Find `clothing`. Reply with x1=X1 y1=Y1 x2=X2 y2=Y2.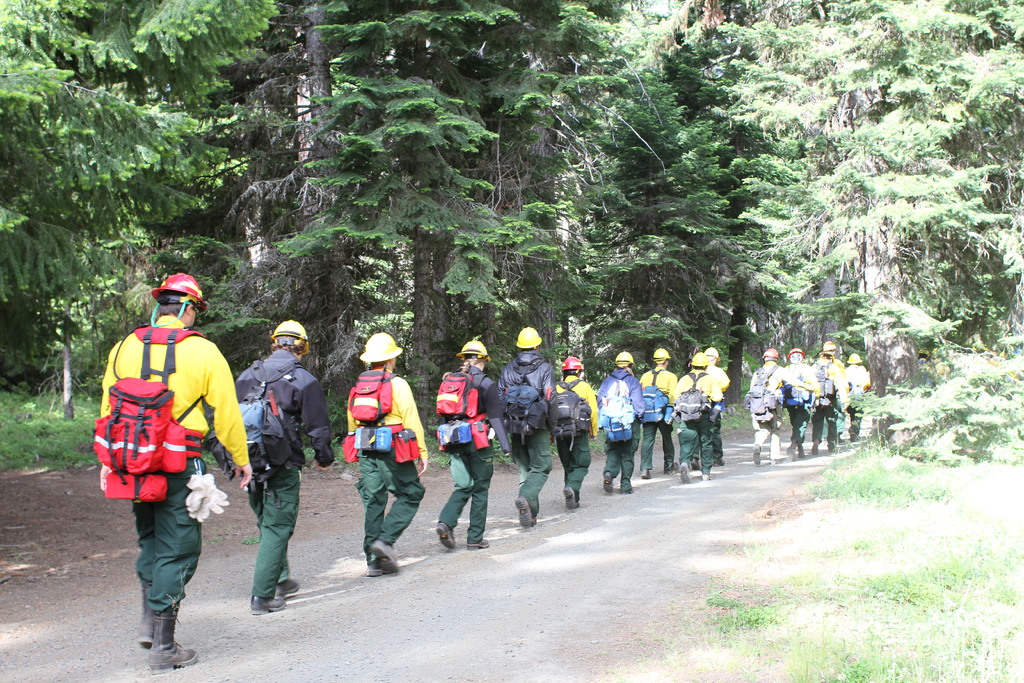
x1=706 y1=363 x2=728 y2=463.
